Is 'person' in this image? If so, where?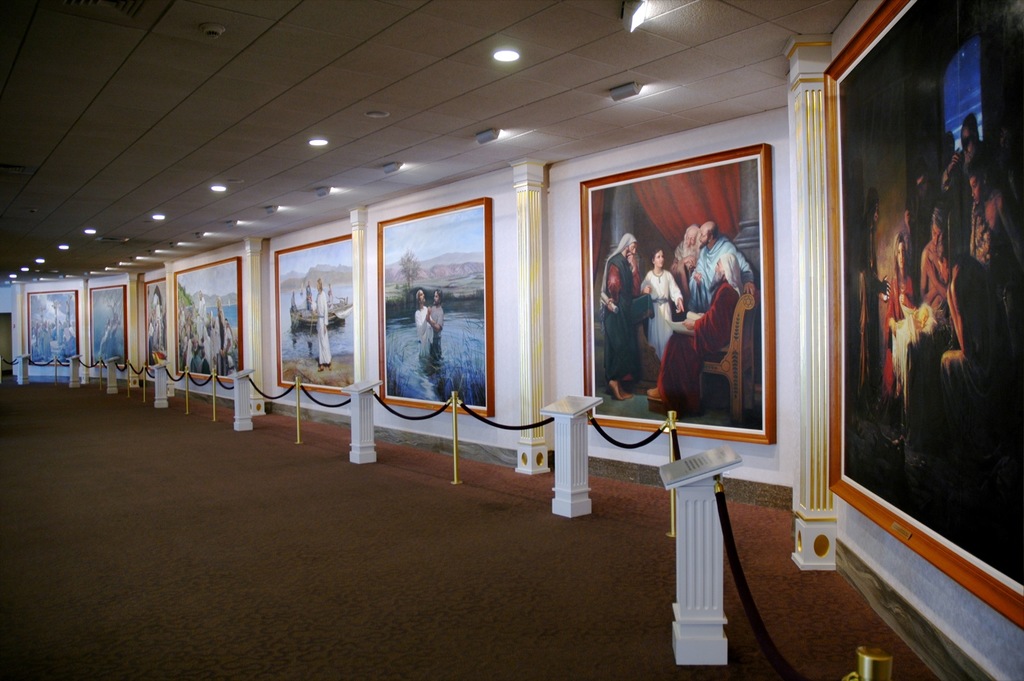
Yes, at 639,246,685,357.
